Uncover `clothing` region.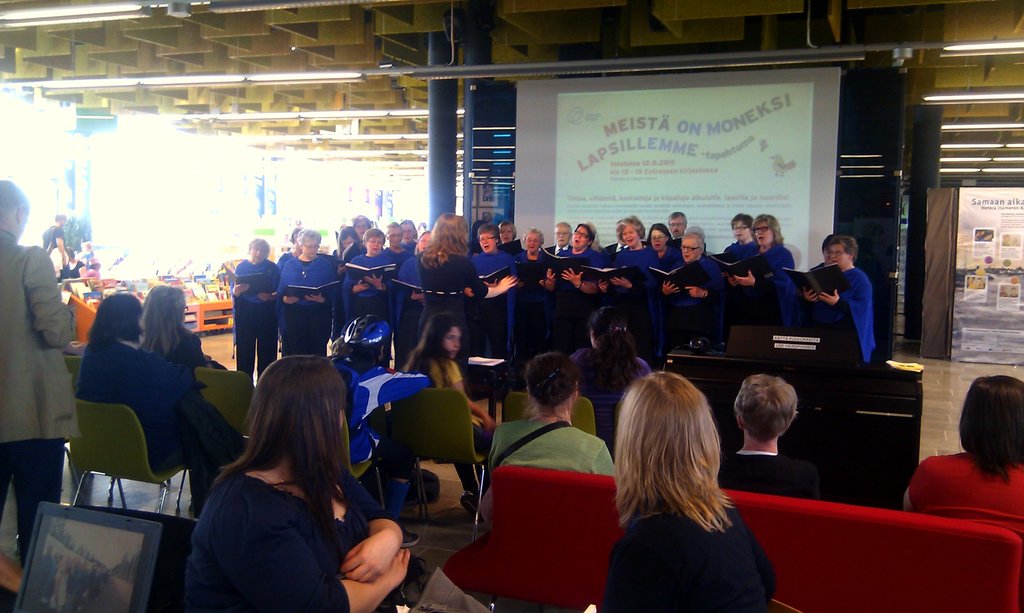
Uncovered: l=40, t=227, r=68, b=243.
